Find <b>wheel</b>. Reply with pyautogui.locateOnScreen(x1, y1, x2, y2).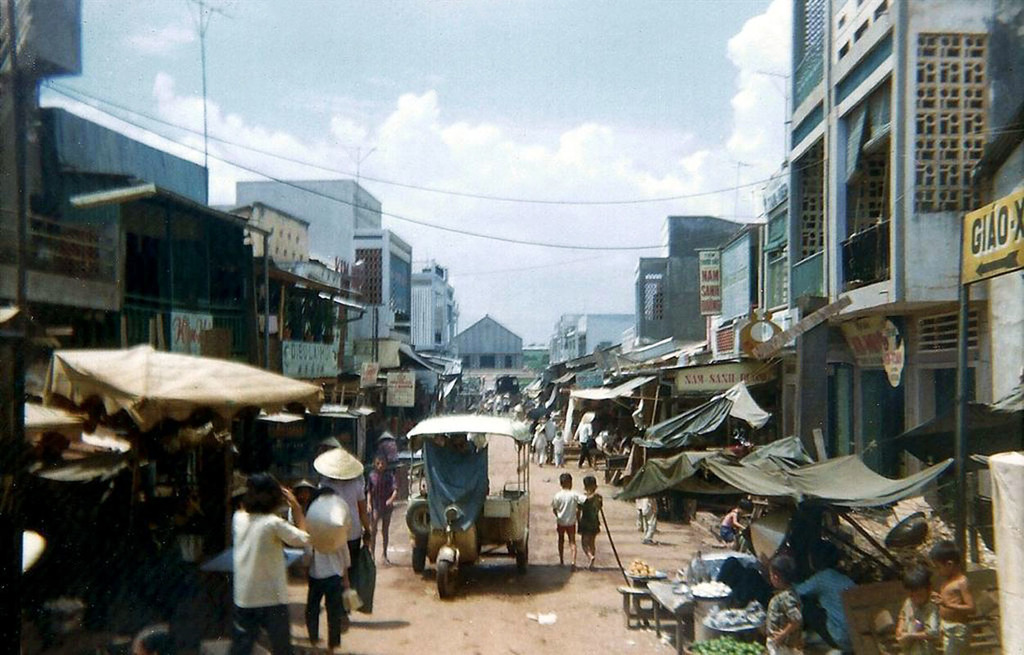
pyautogui.locateOnScreen(407, 539, 432, 571).
